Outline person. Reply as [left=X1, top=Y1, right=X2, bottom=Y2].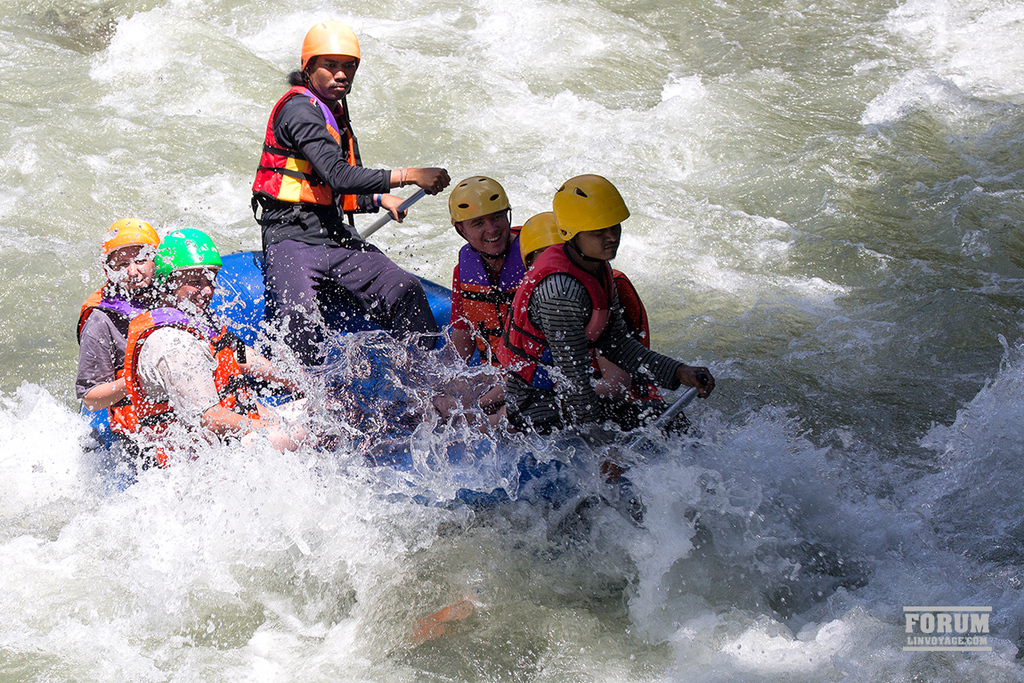
[left=489, top=160, right=679, bottom=443].
